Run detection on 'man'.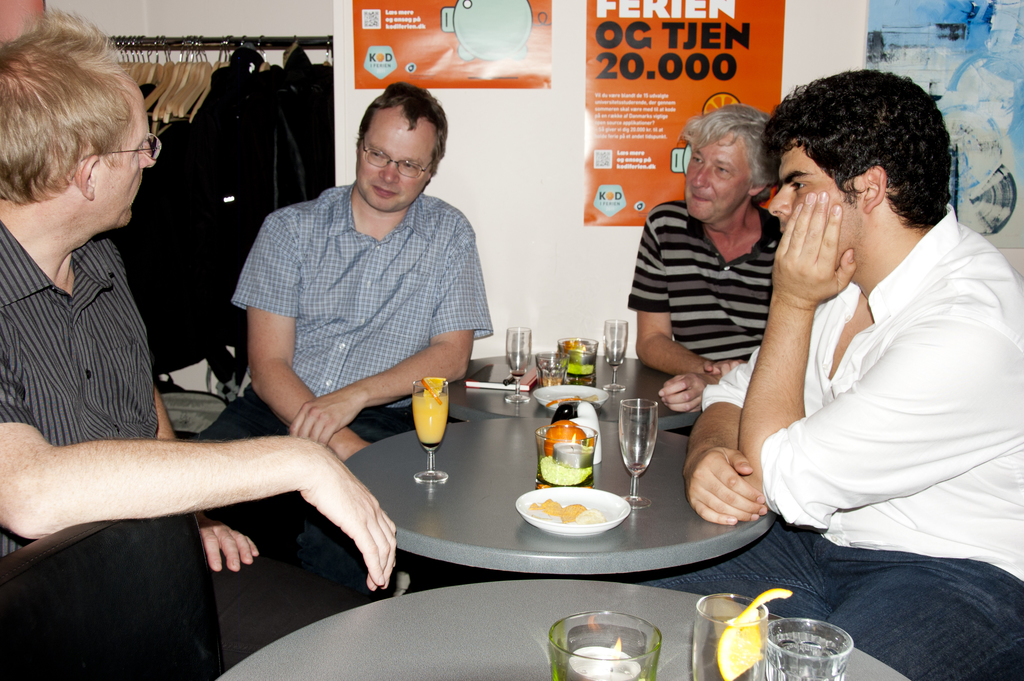
Result: [left=172, top=79, right=497, bottom=546].
